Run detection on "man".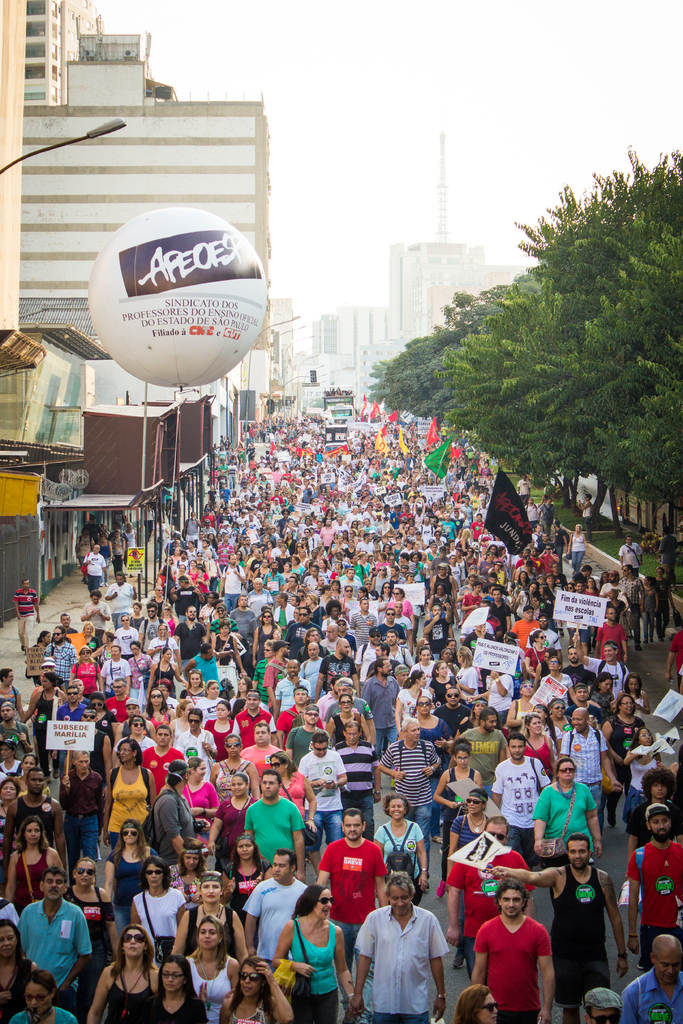
Result: box=[666, 623, 682, 696].
